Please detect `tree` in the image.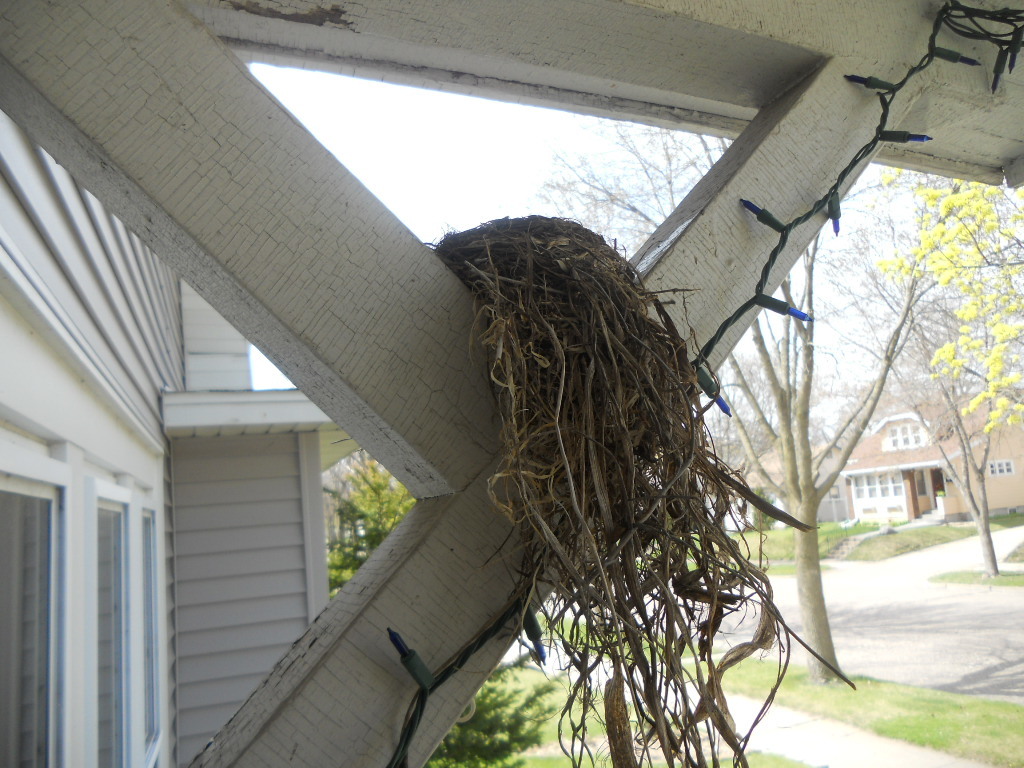
select_region(318, 444, 417, 598).
